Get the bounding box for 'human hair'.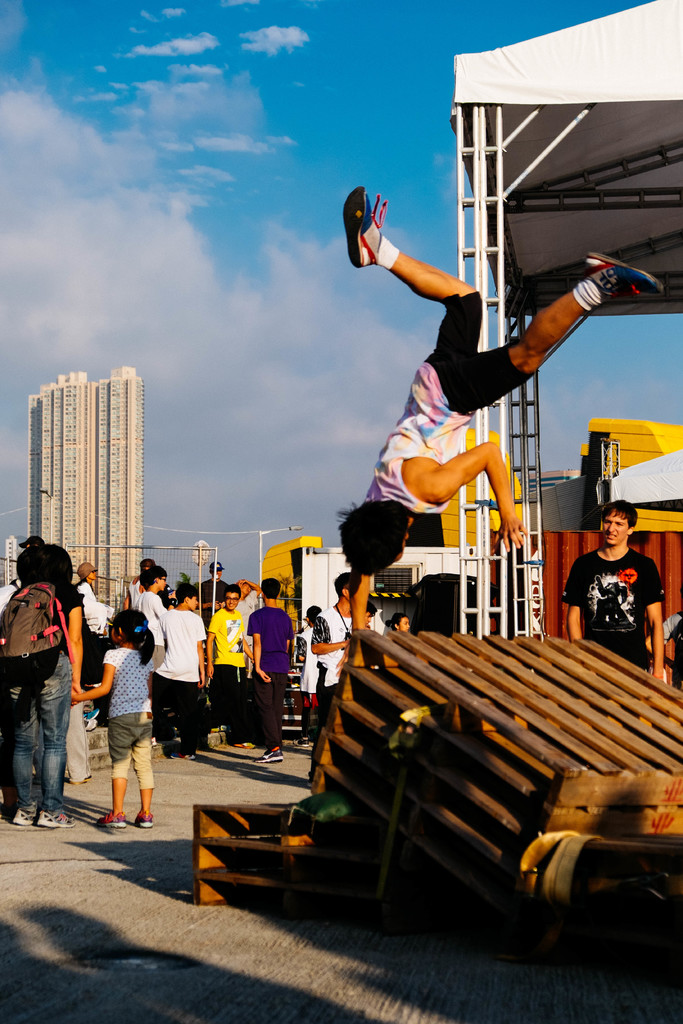
[78,564,95,575].
